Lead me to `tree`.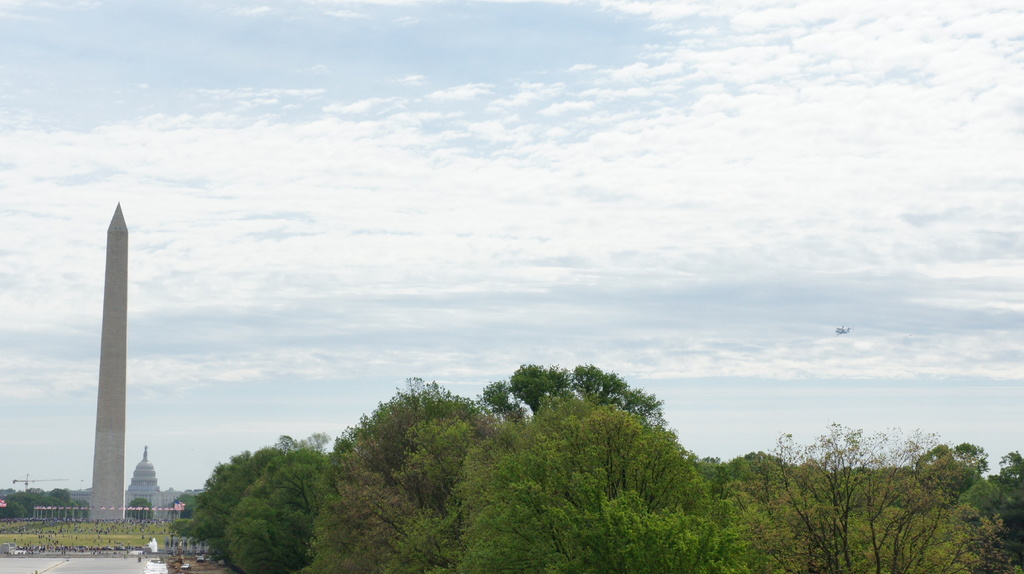
Lead to rect(216, 437, 330, 573).
